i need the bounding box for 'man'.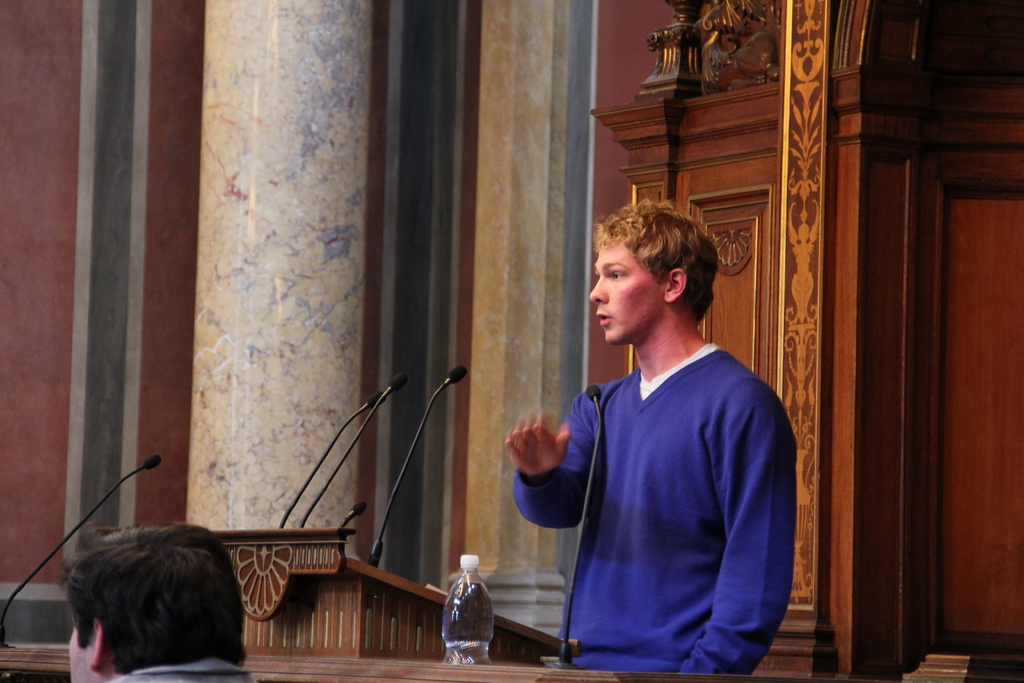
Here it is: bbox=[506, 217, 796, 682].
